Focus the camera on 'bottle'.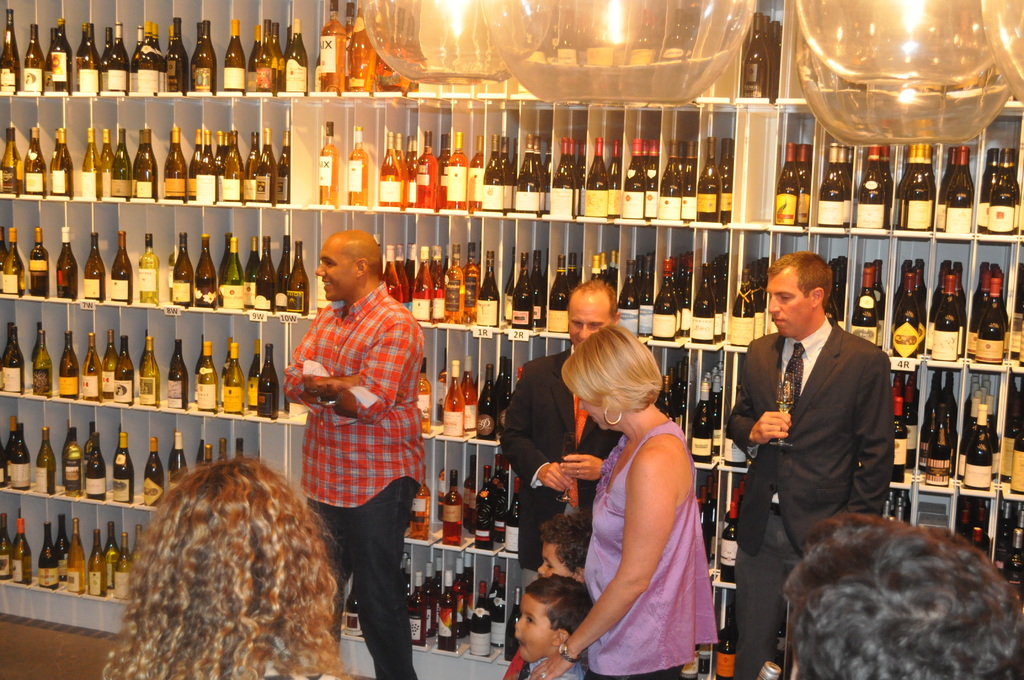
Focus region: locate(348, 0, 384, 97).
